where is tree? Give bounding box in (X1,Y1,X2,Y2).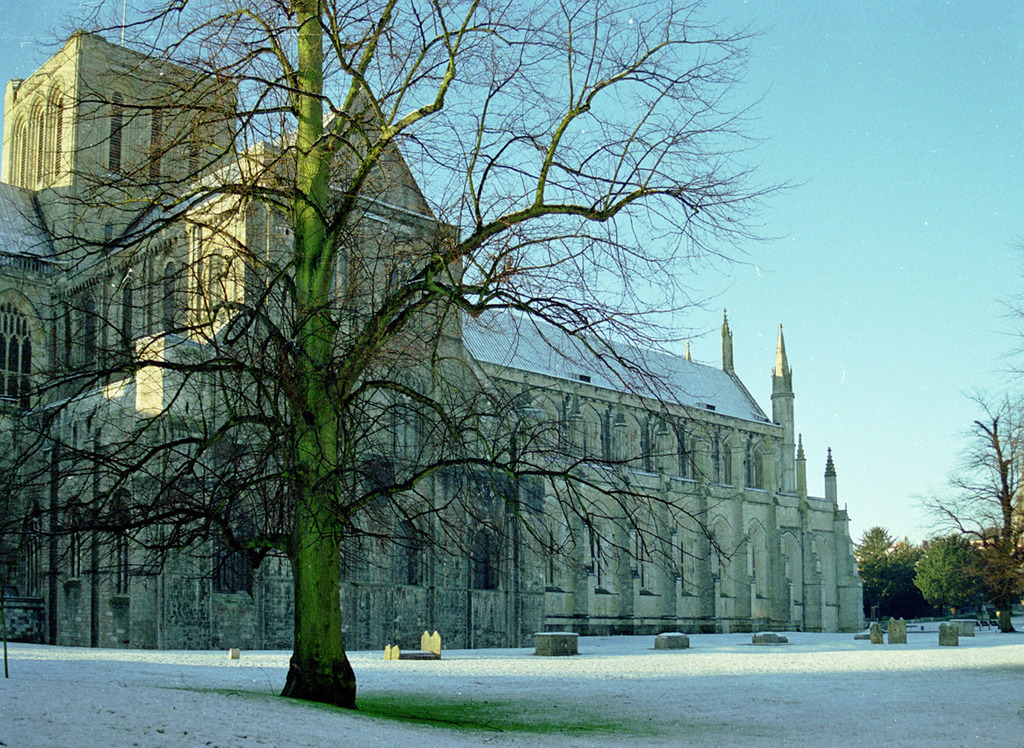
(973,529,1018,611).
